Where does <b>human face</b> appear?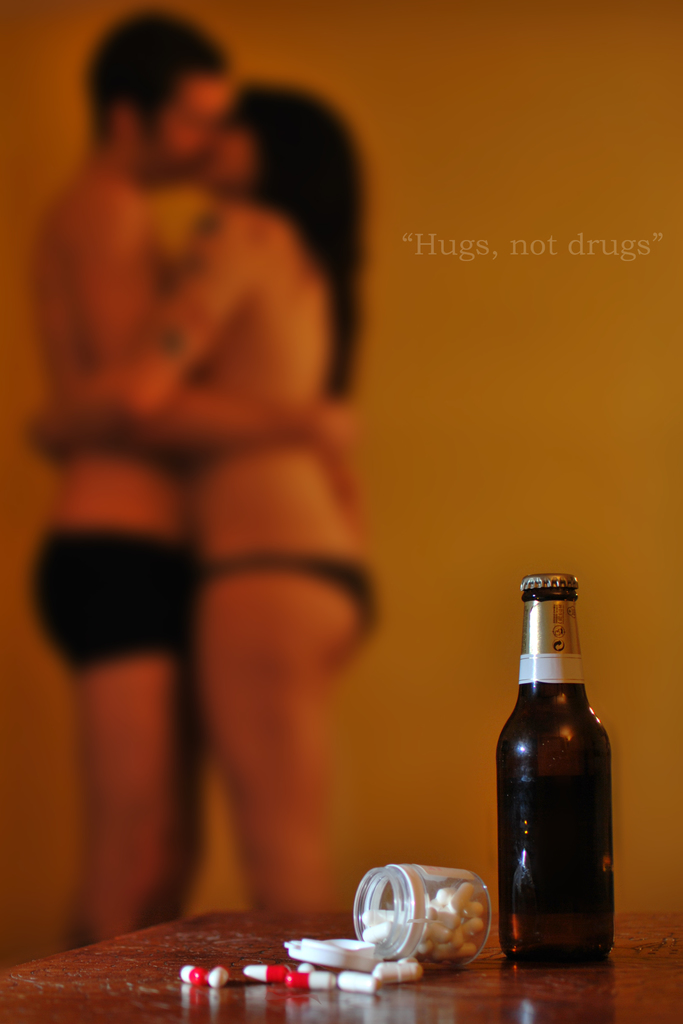
Appears at locate(158, 78, 235, 170).
